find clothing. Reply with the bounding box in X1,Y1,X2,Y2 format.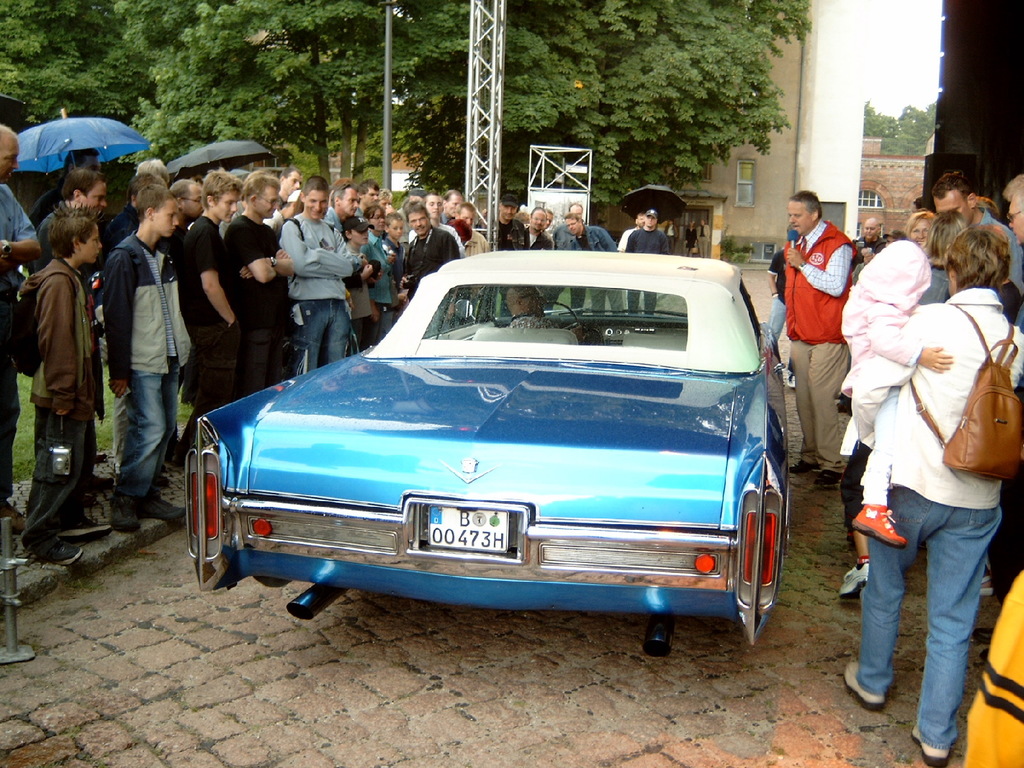
554,222,581,252.
